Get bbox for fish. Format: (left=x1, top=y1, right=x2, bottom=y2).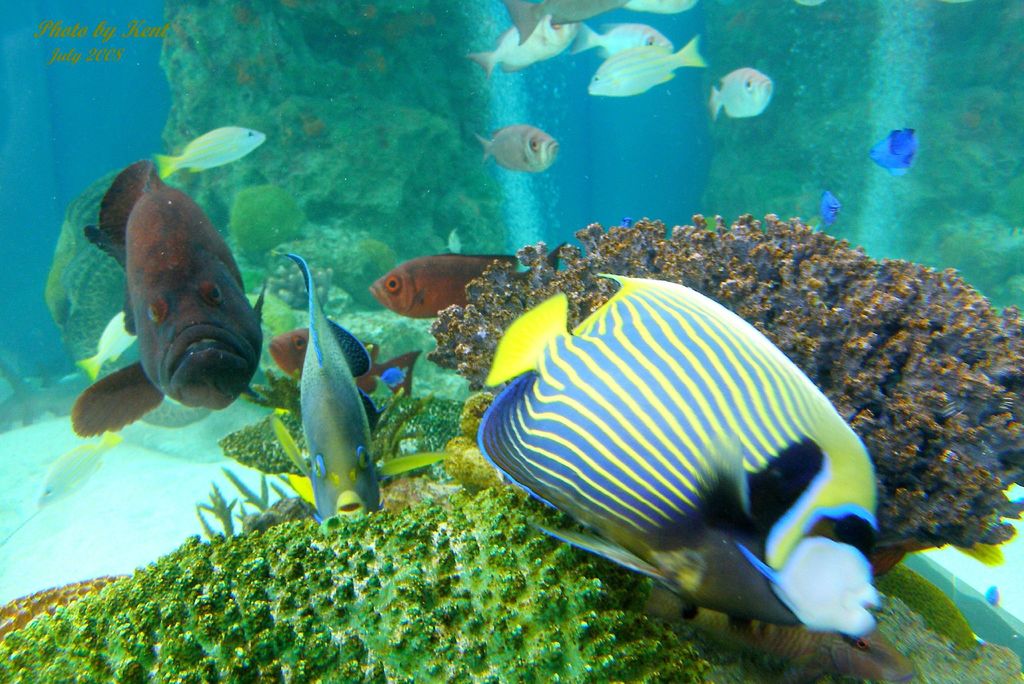
(left=627, top=0, right=701, bottom=10).
